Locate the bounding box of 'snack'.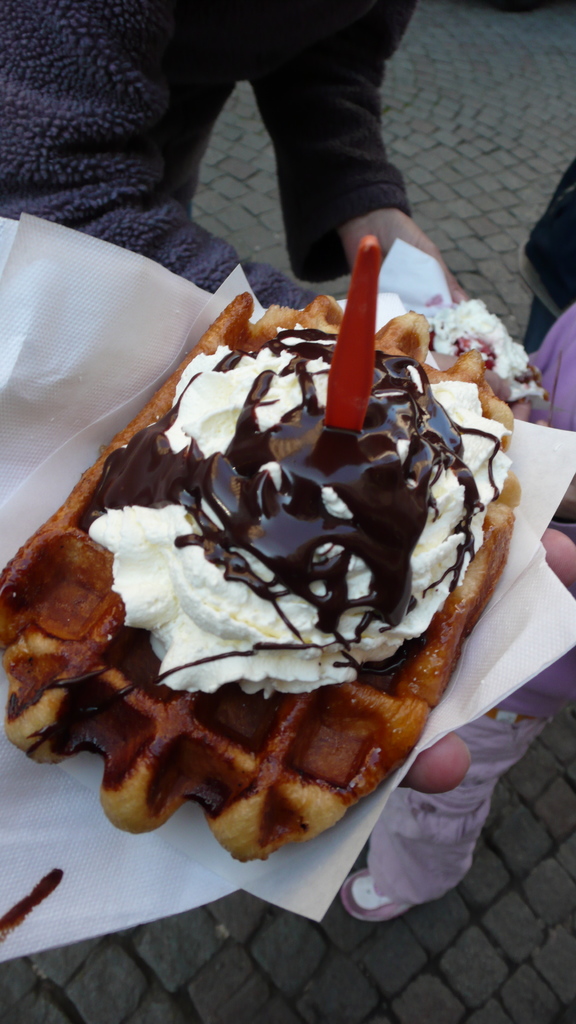
Bounding box: BBox(0, 292, 522, 876).
